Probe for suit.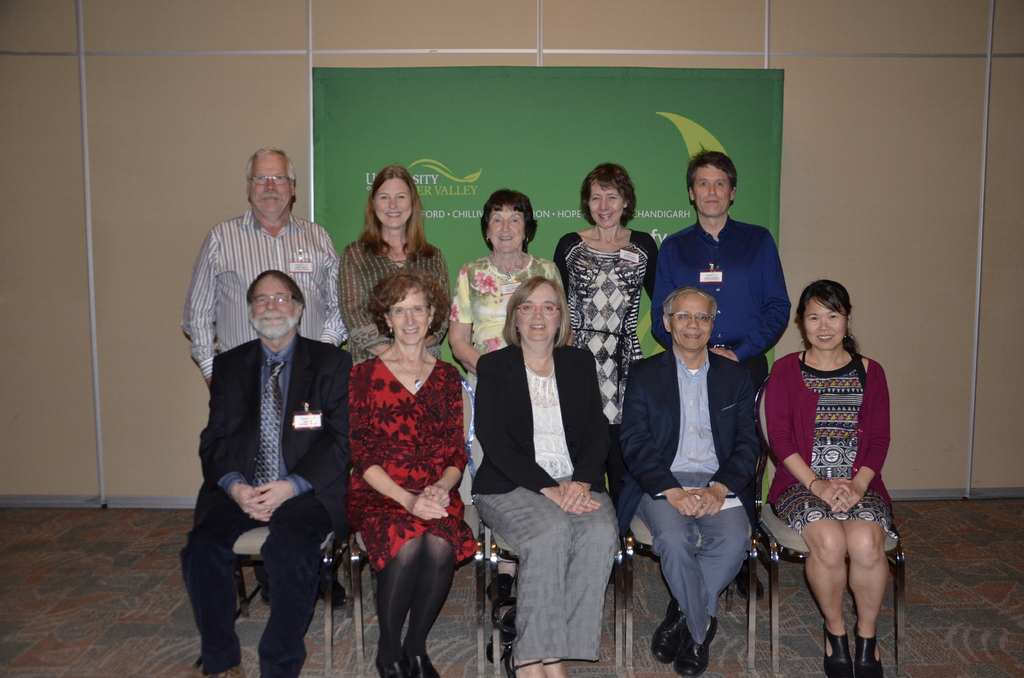
Probe result: region(182, 275, 344, 650).
